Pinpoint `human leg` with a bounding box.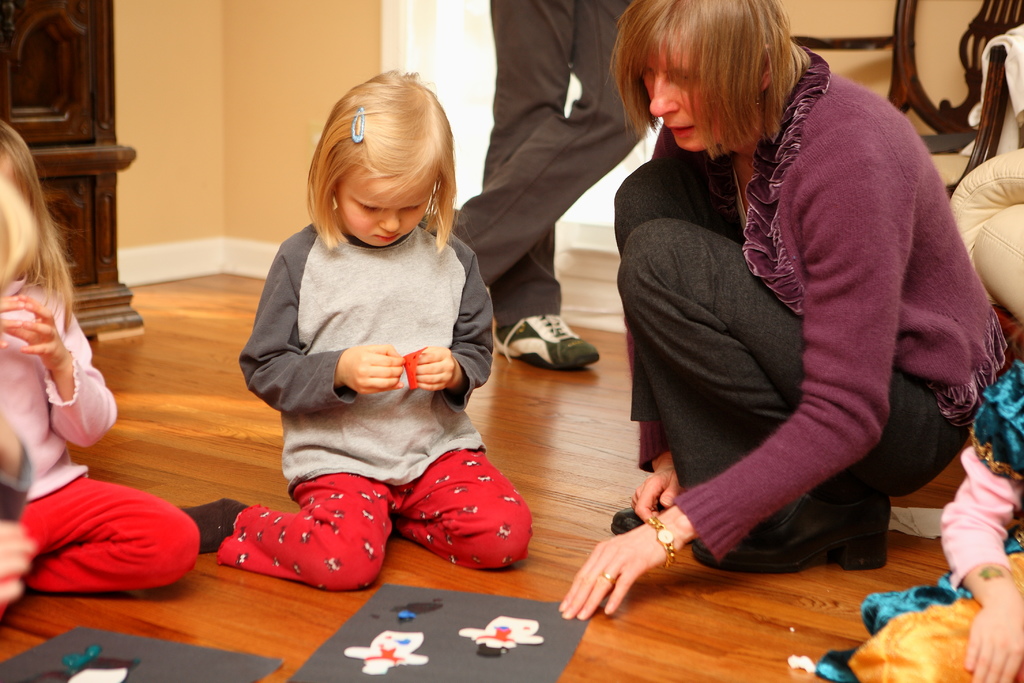
x1=498, y1=4, x2=598, y2=374.
